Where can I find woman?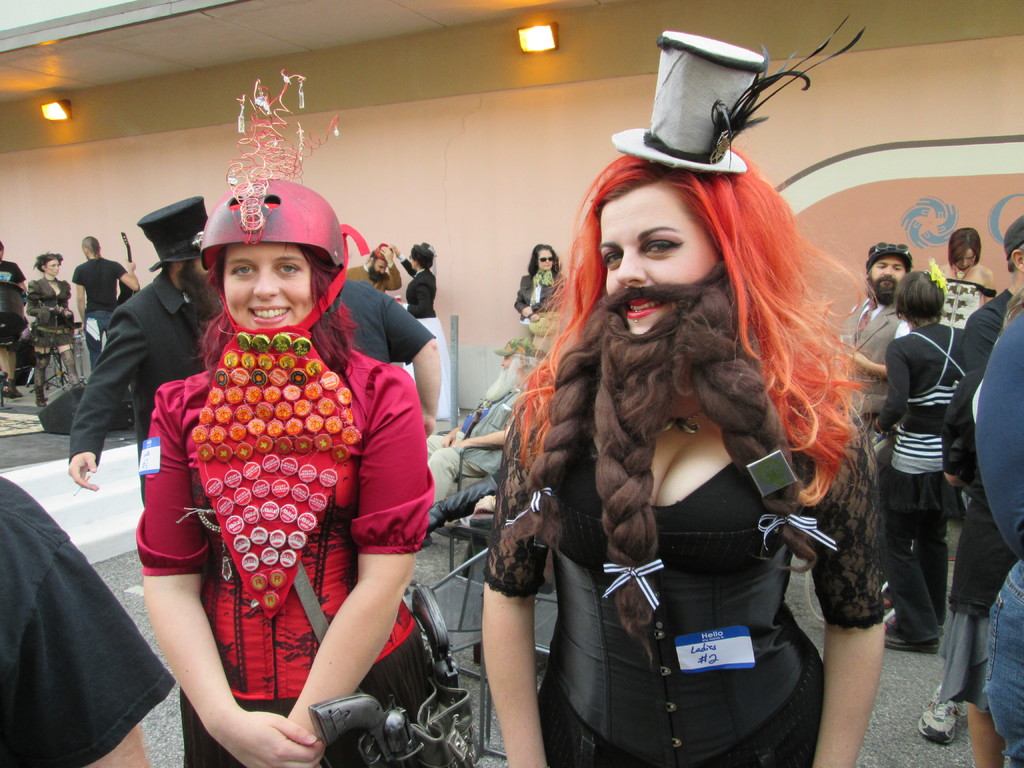
You can find it at detection(517, 244, 570, 325).
